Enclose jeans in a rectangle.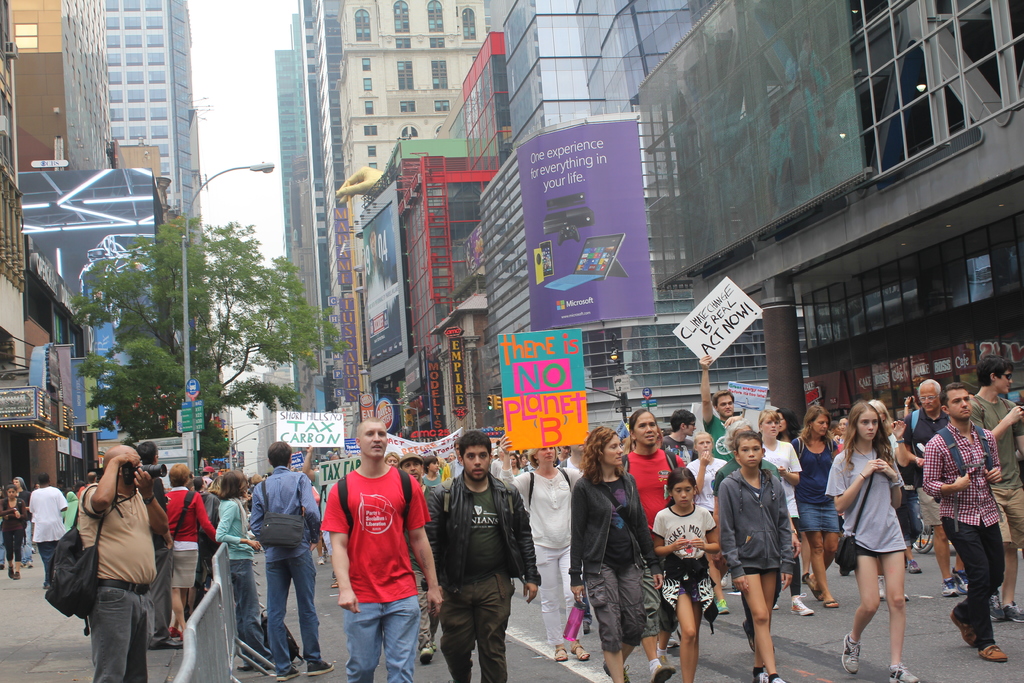
[170, 546, 199, 593].
